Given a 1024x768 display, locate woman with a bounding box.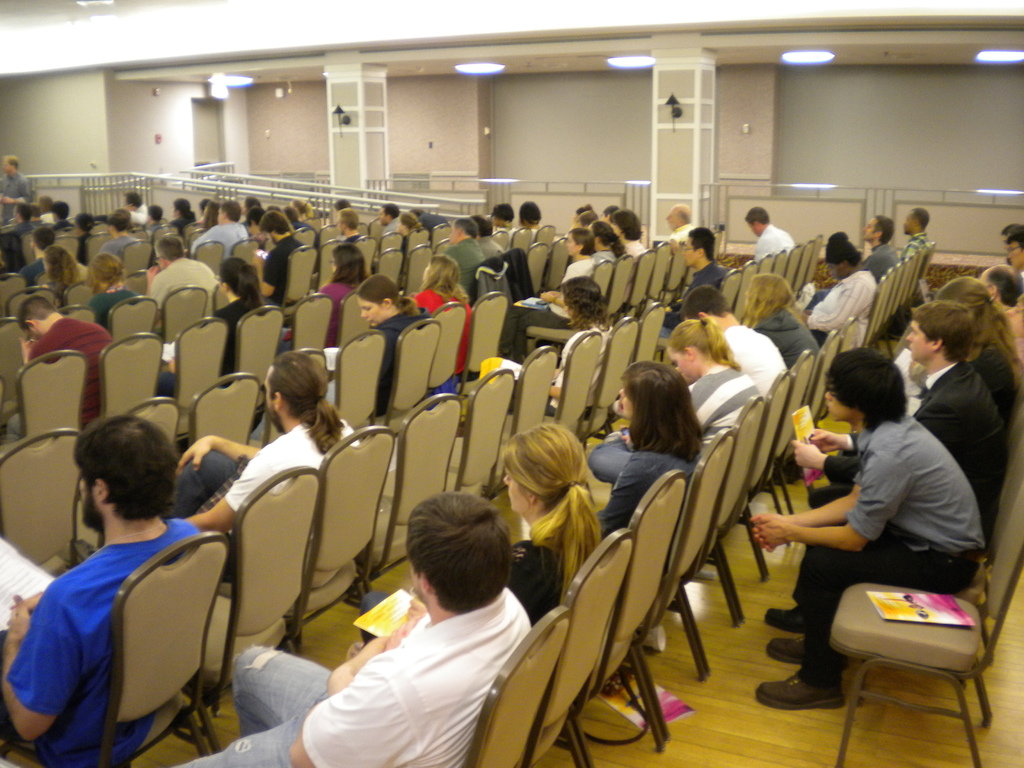
Located: 738/269/821/366.
